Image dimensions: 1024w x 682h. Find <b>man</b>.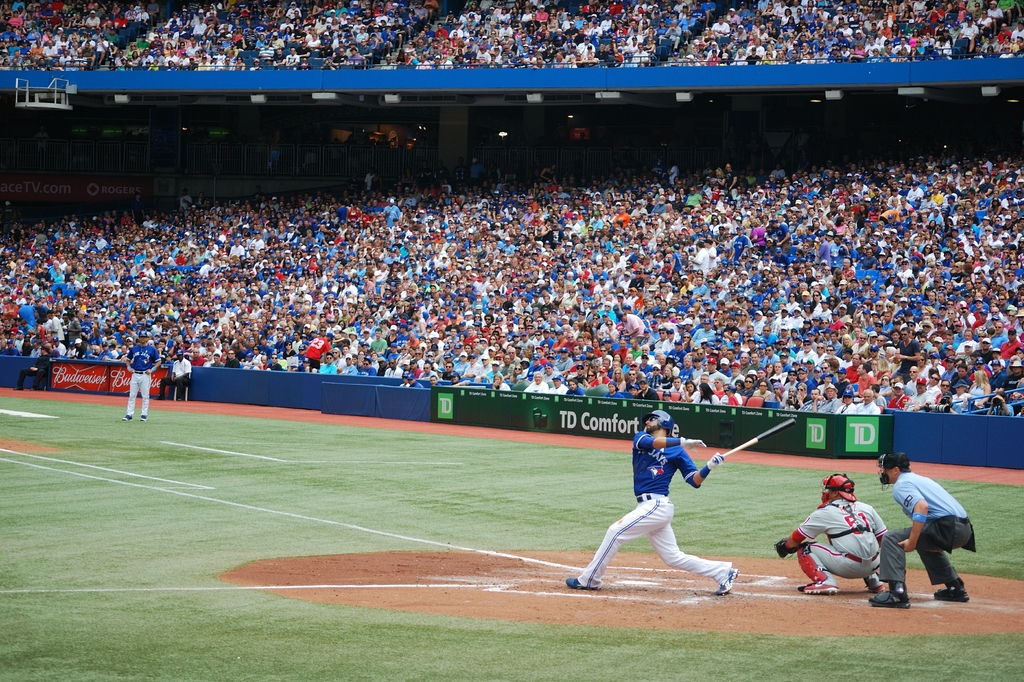
bbox(177, 52, 186, 67).
